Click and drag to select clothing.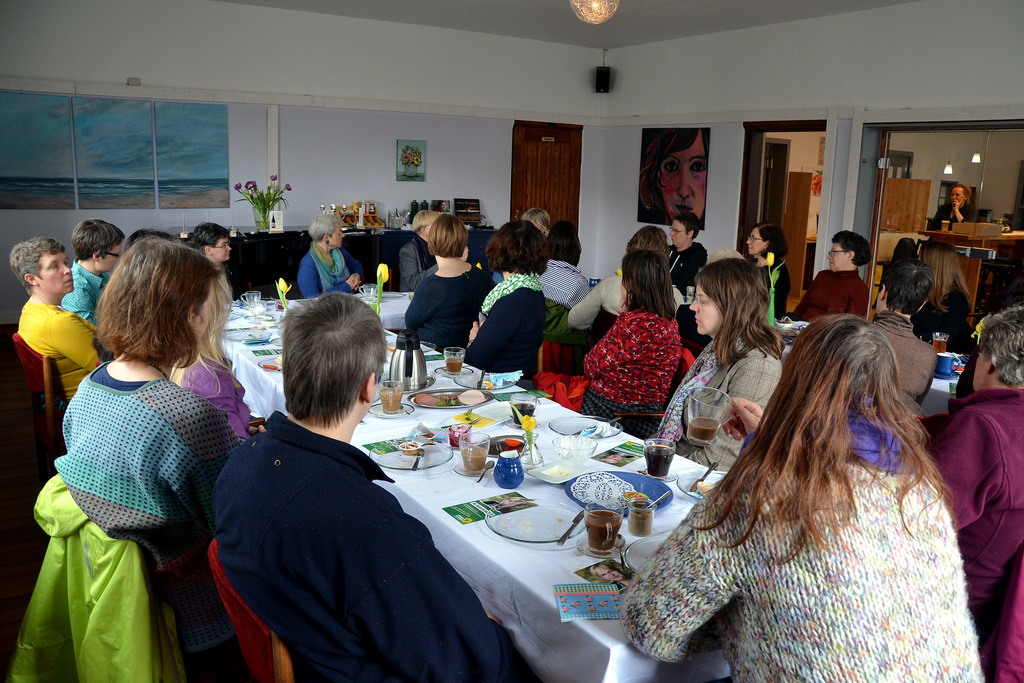
Selection: <box>299,221,363,304</box>.
